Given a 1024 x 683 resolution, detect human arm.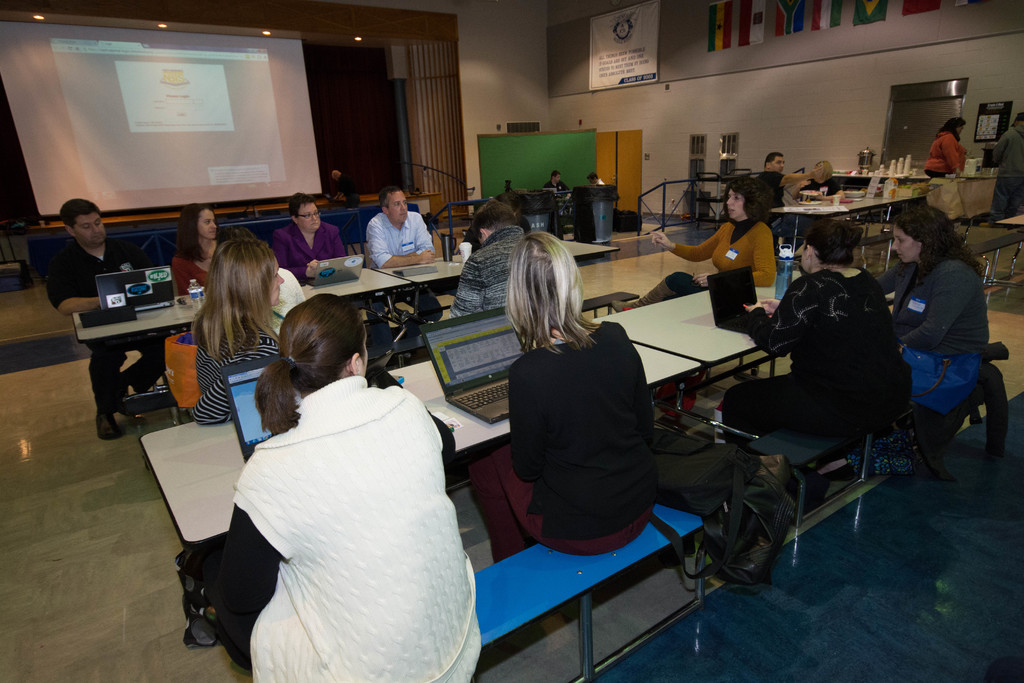
x1=746, y1=277, x2=815, y2=354.
